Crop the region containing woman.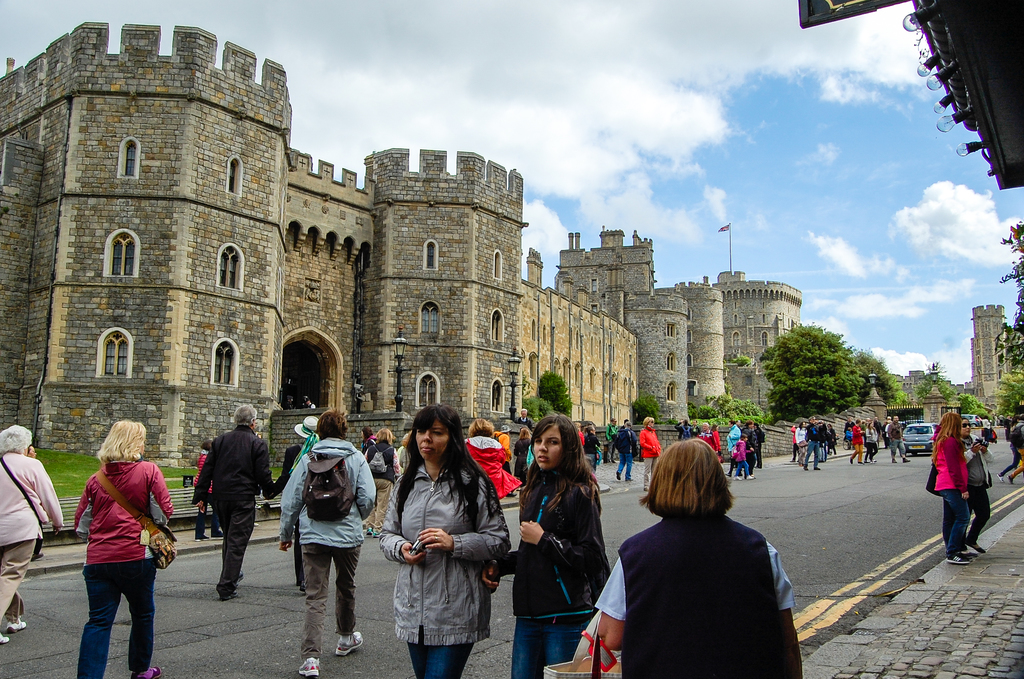
Crop region: [x1=194, y1=440, x2=224, y2=540].
